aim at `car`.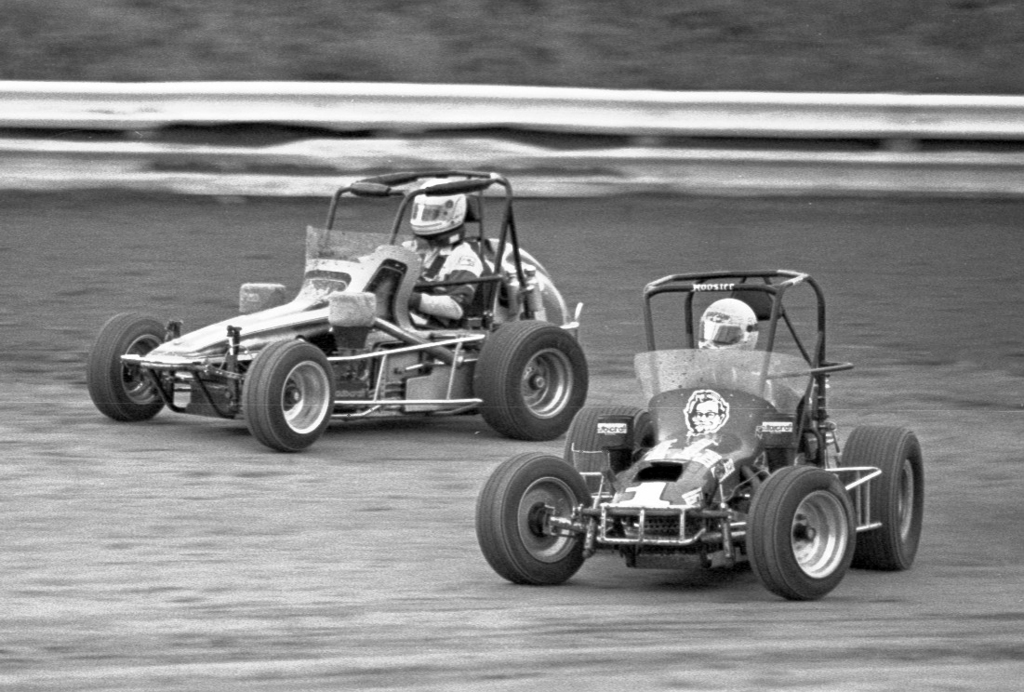
Aimed at x1=479 y1=268 x2=924 y2=594.
